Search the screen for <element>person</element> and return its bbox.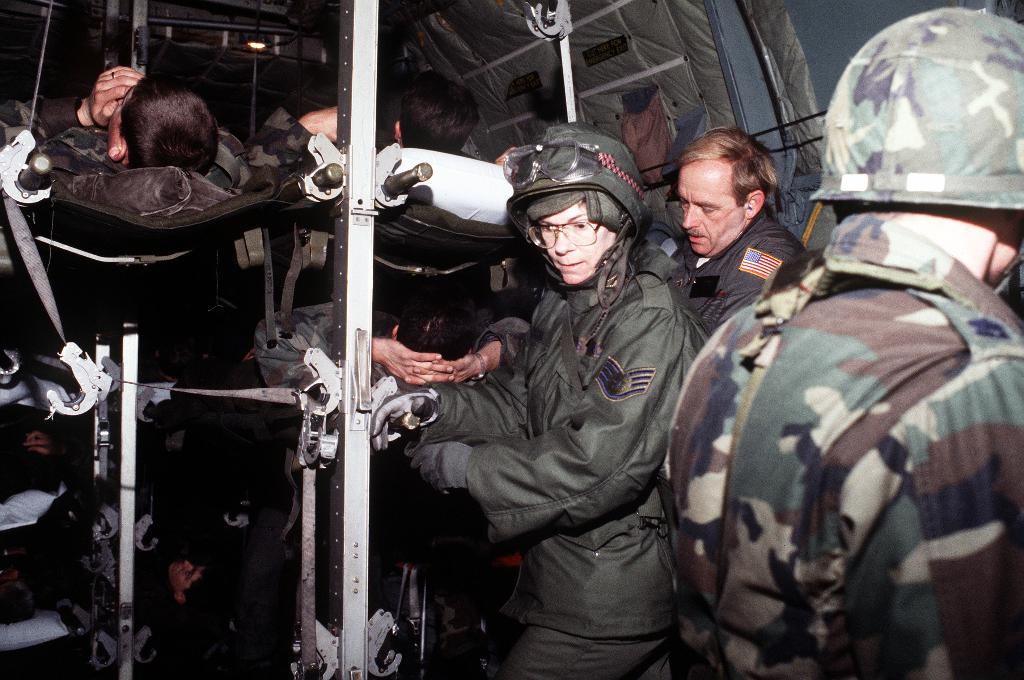
Found: 657,122,812,340.
